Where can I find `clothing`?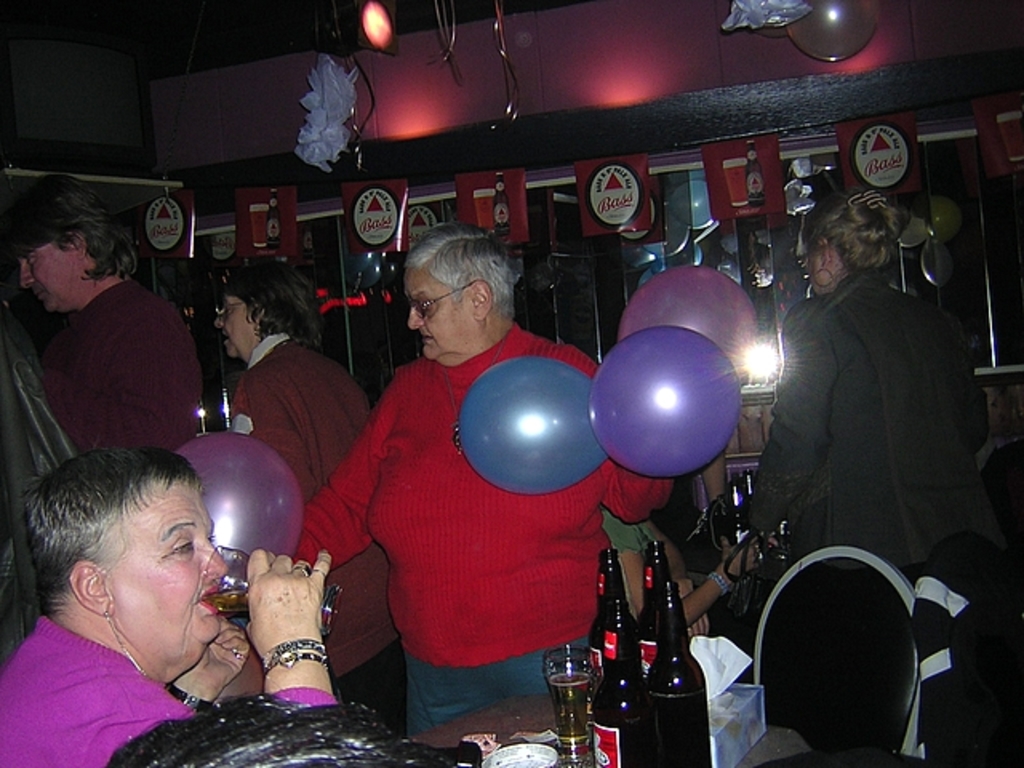
You can find it at Rect(744, 267, 989, 560).
